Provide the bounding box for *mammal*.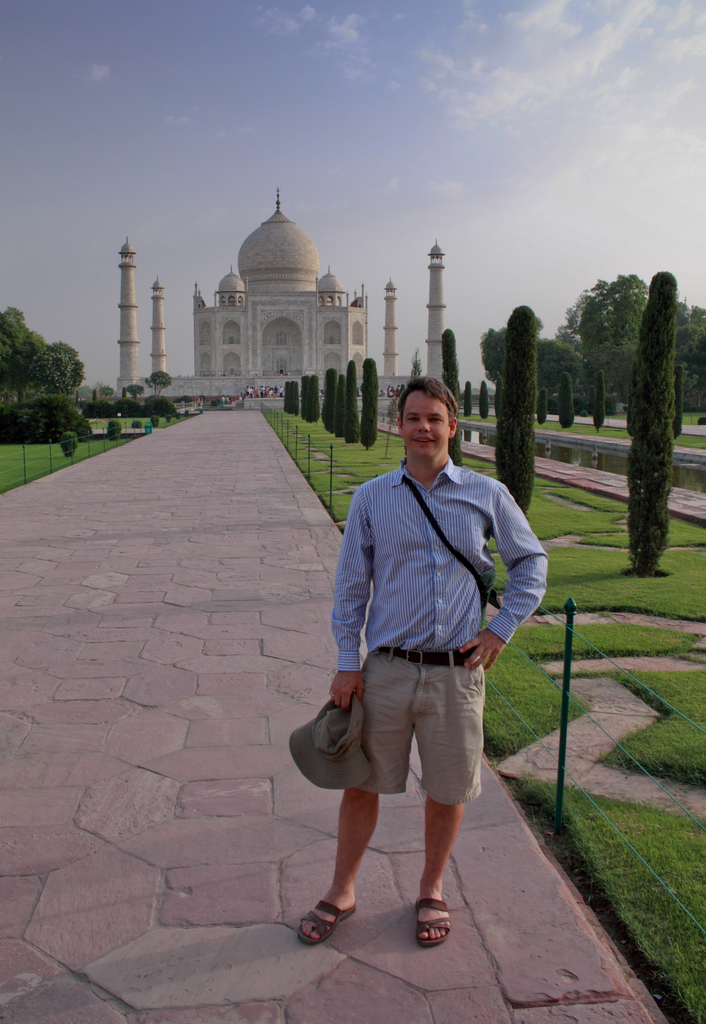
pyautogui.locateOnScreen(307, 378, 543, 906).
